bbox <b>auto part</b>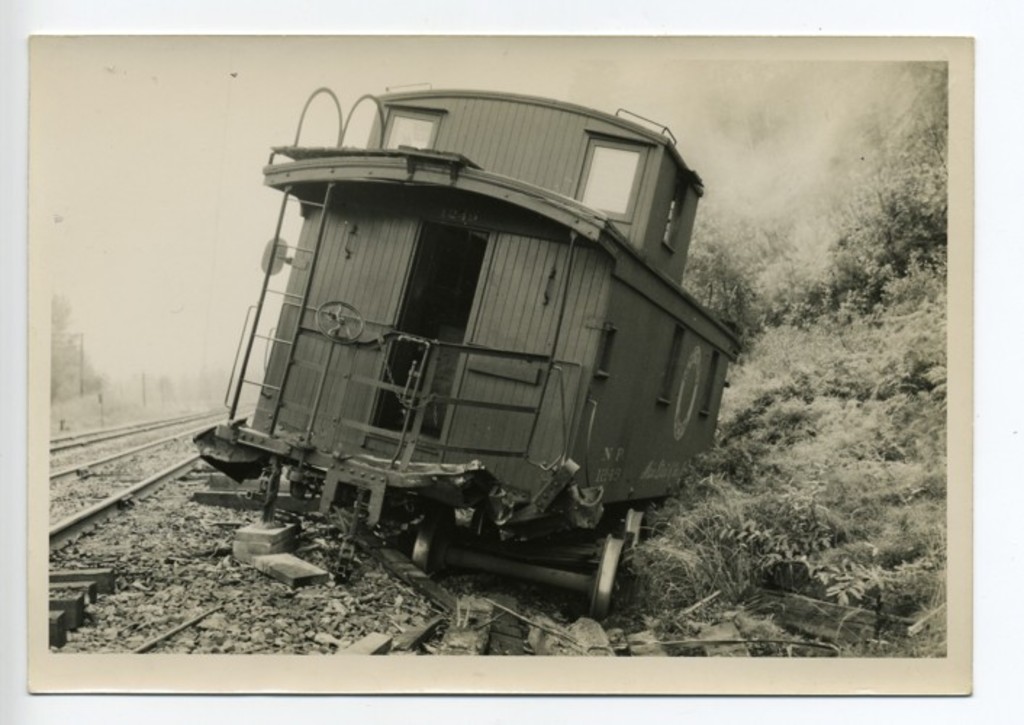
[413, 534, 631, 621]
